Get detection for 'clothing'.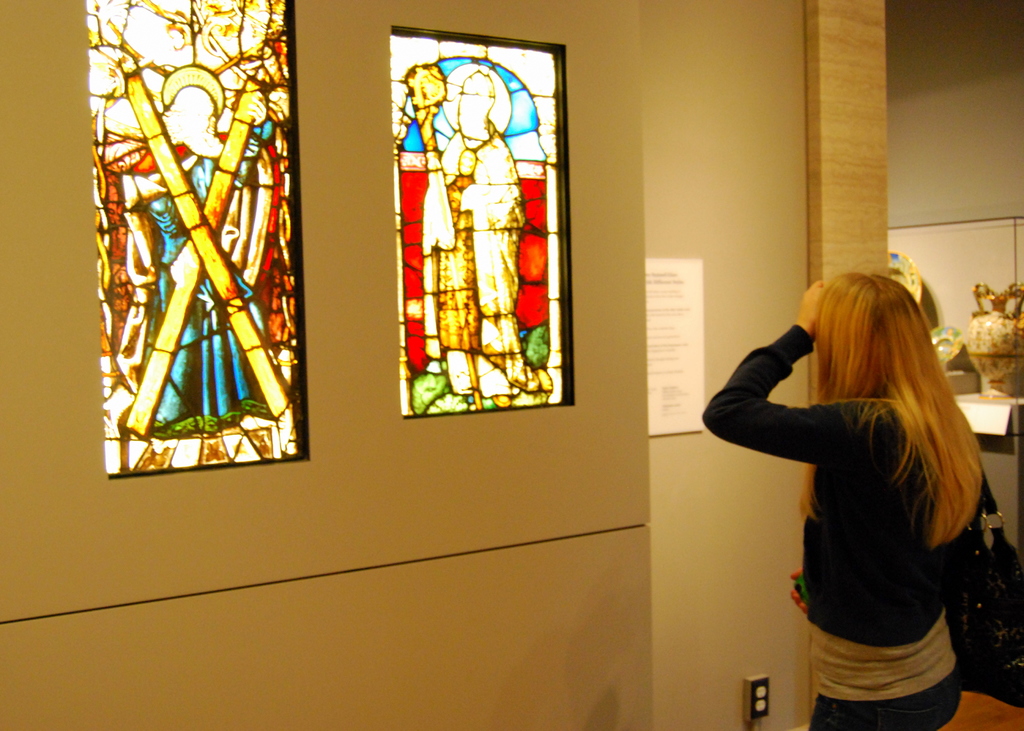
Detection: <region>143, 120, 273, 429</region>.
